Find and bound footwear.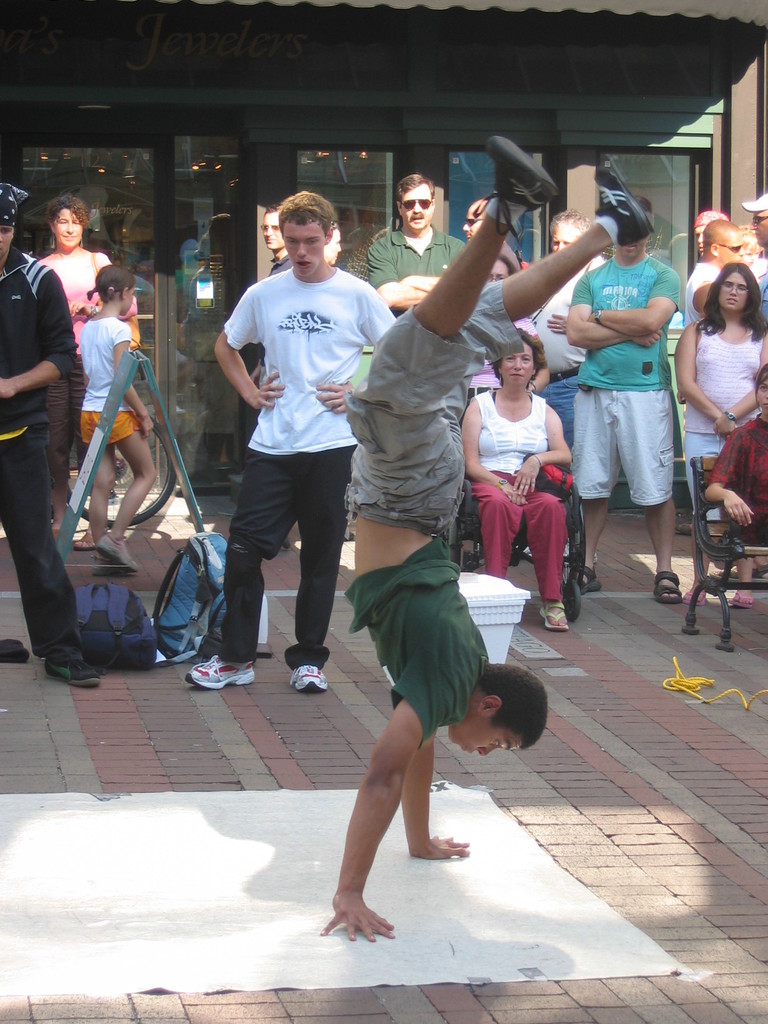
Bound: BBox(547, 597, 573, 632).
